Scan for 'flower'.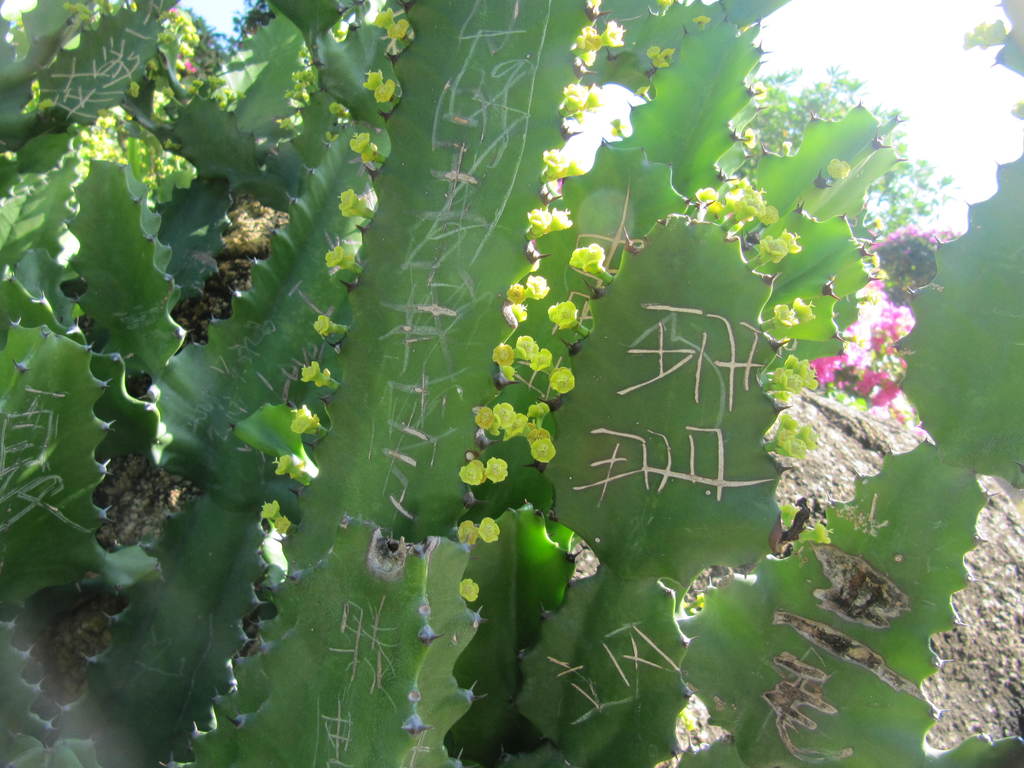
Scan result: crop(778, 500, 802, 533).
